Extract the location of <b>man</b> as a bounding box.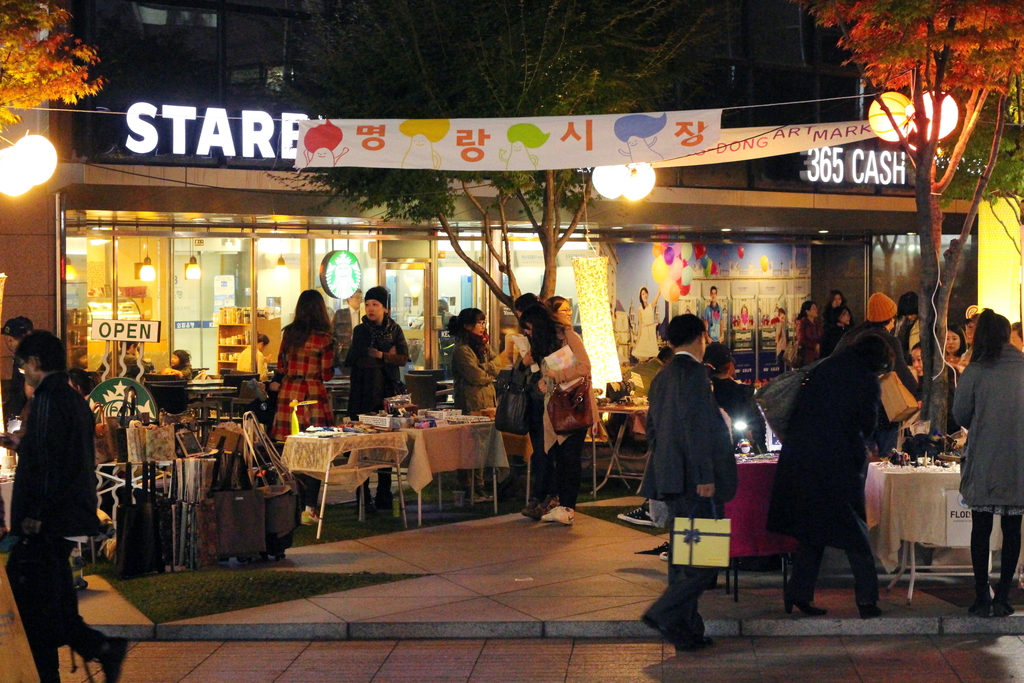
x1=832, y1=289, x2=927, y2=458.
